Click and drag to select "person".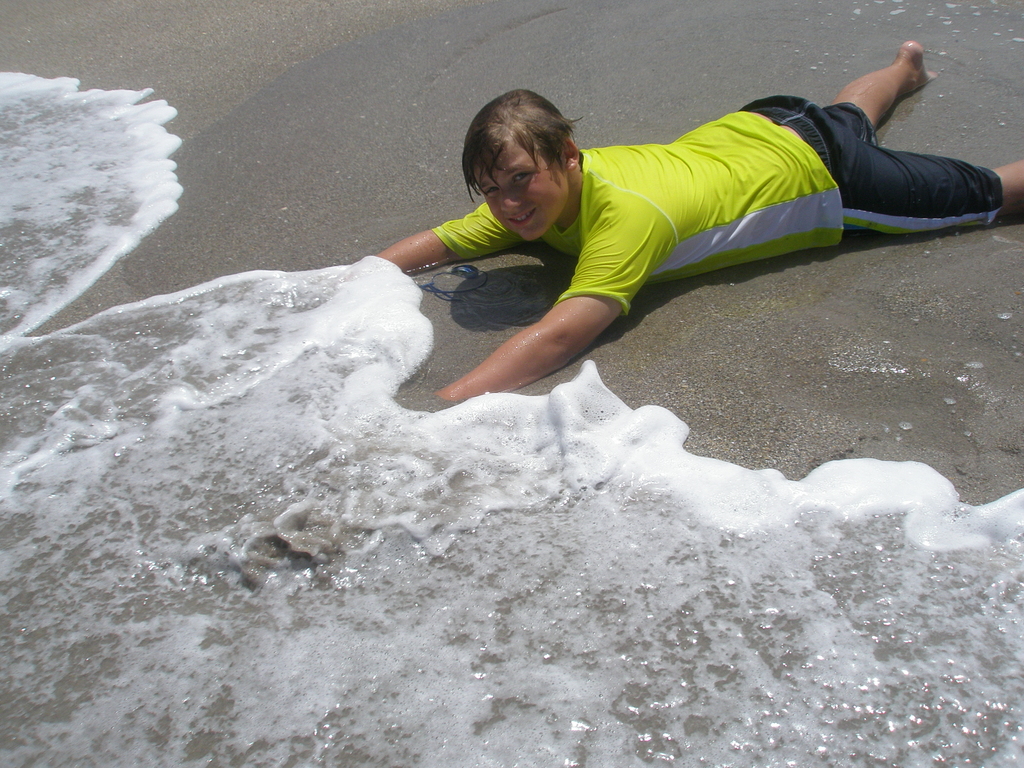
Selection: select_region(393, 43, 930, 426).
